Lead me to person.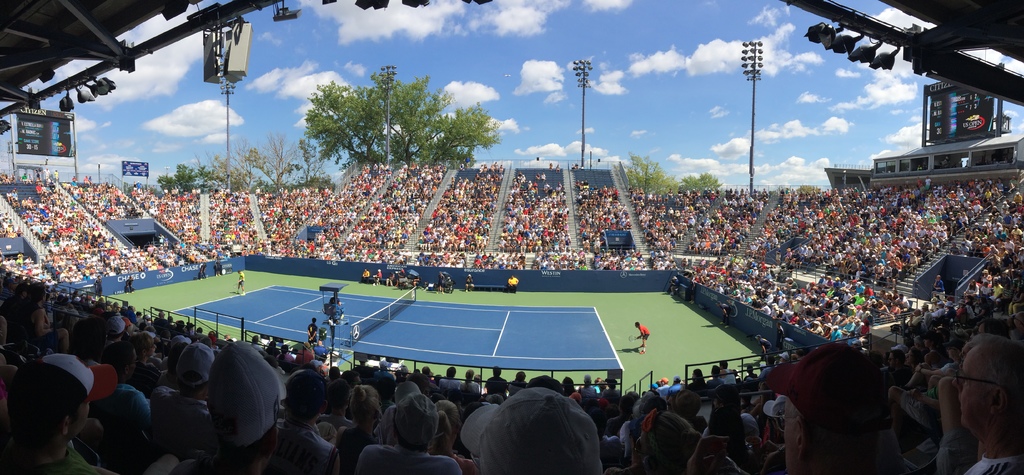
Lead to box(445, 278, 457, 293).
